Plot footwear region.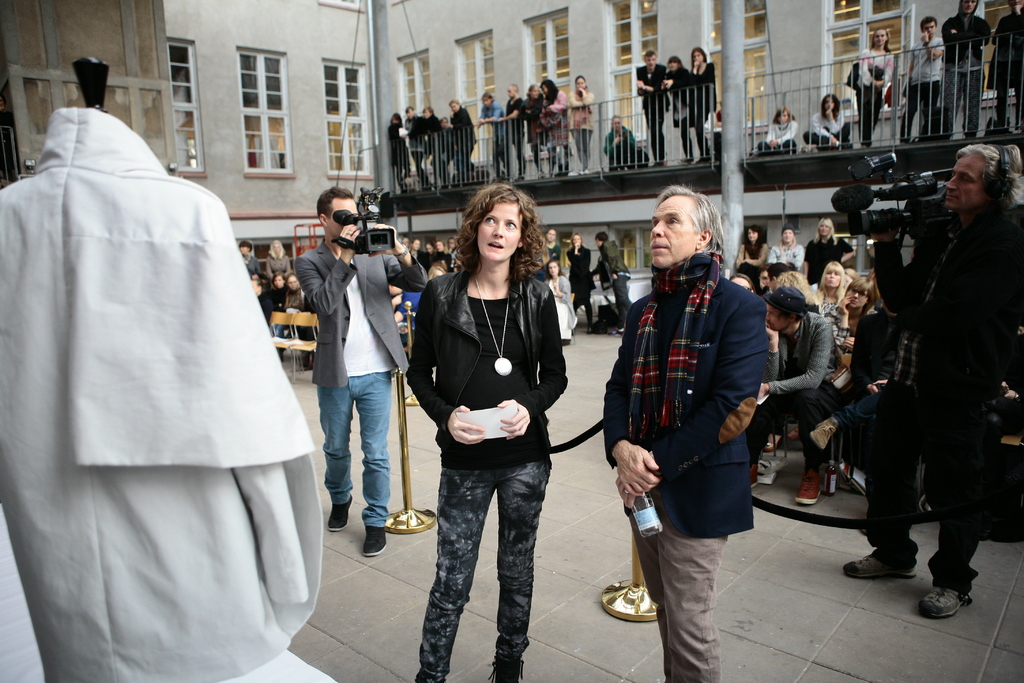
Plotted at box=[842, 552, 922, 580].
